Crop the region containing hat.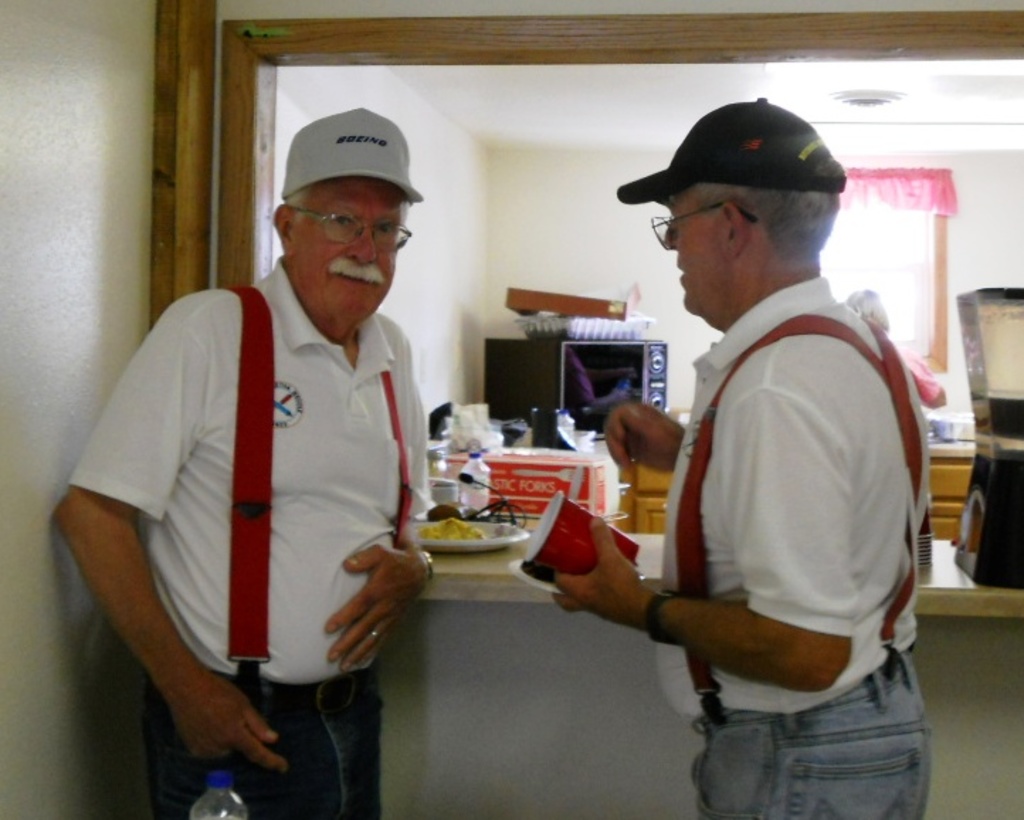
Crop region: Rect(282, 109, 425, 206).
